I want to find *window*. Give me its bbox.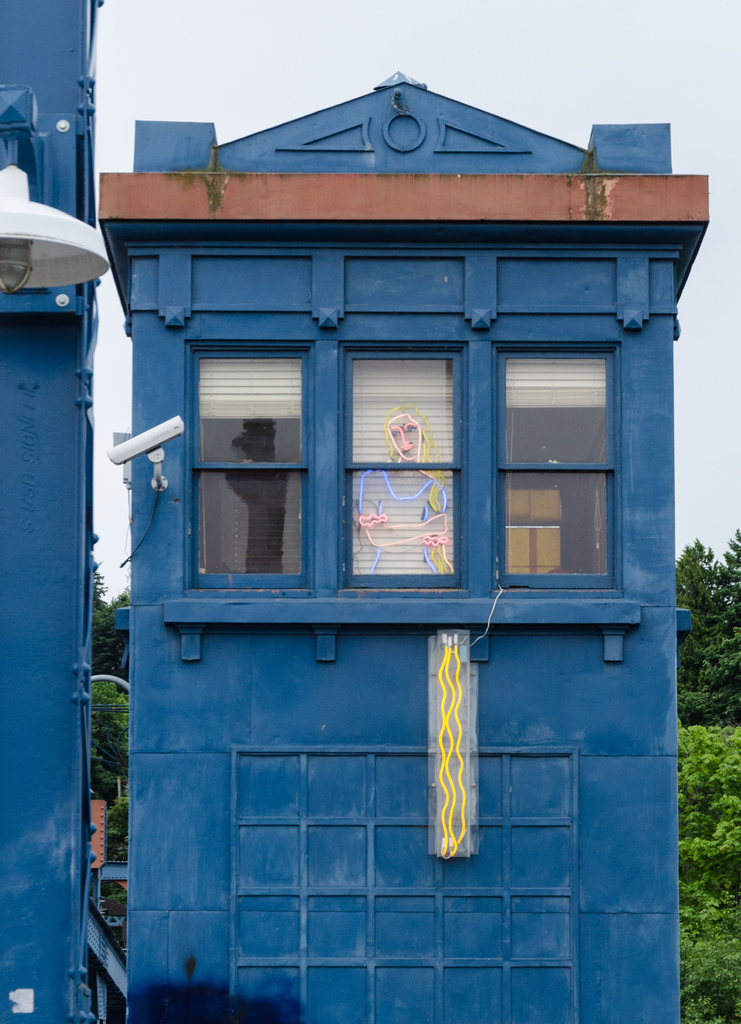
locate(505, 316, 626, 616).
